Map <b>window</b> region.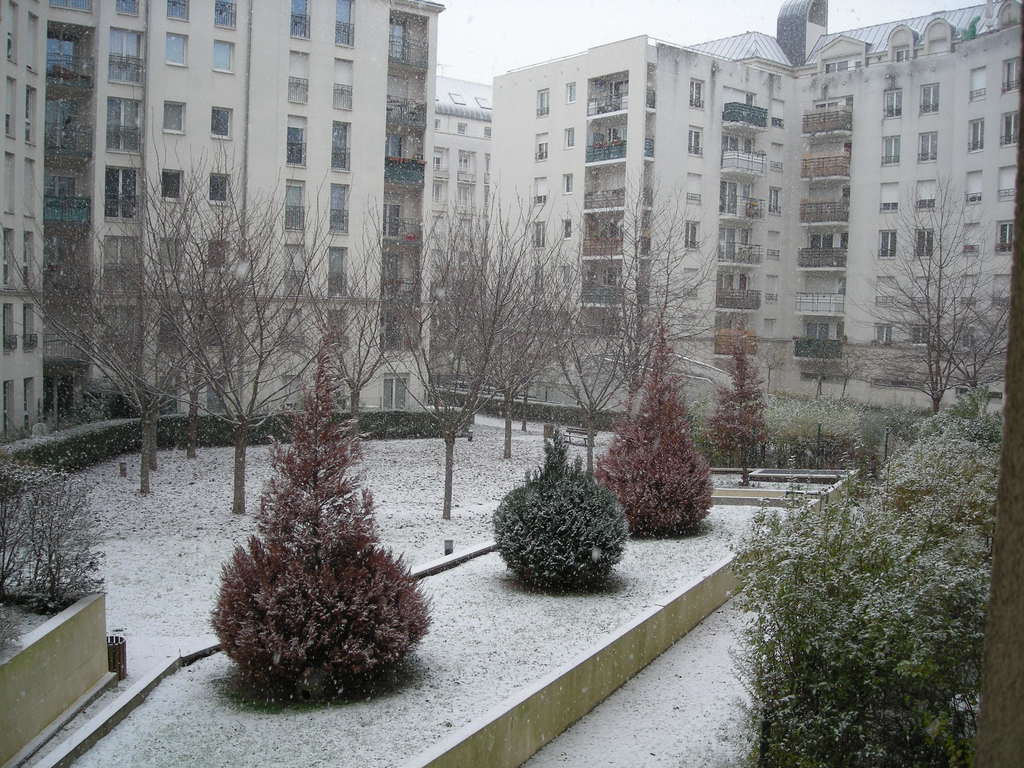
Mapped to crop(684, 268, 696, 298).
